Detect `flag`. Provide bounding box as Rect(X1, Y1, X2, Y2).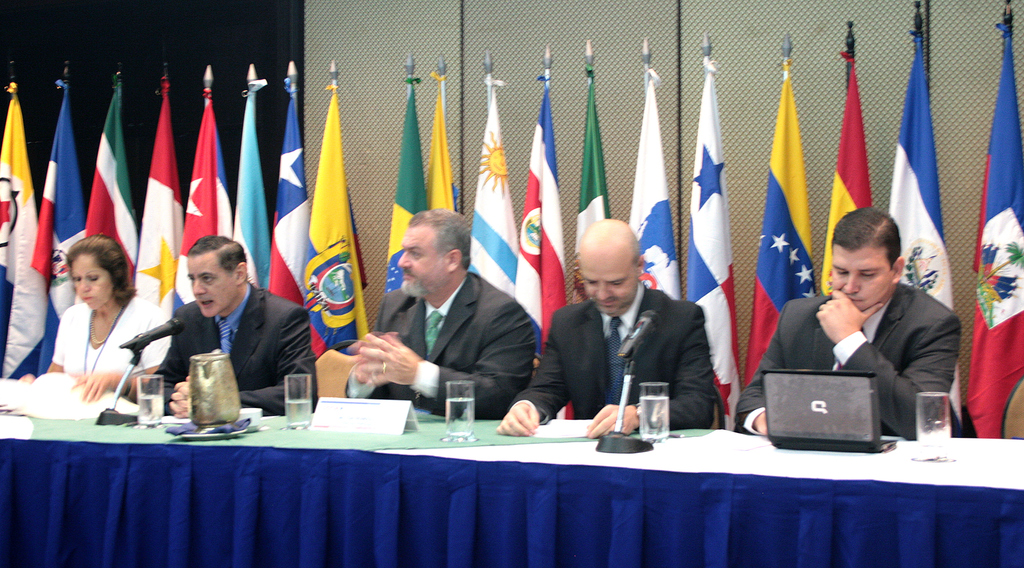
Rect(172, 87, 234, 301).
